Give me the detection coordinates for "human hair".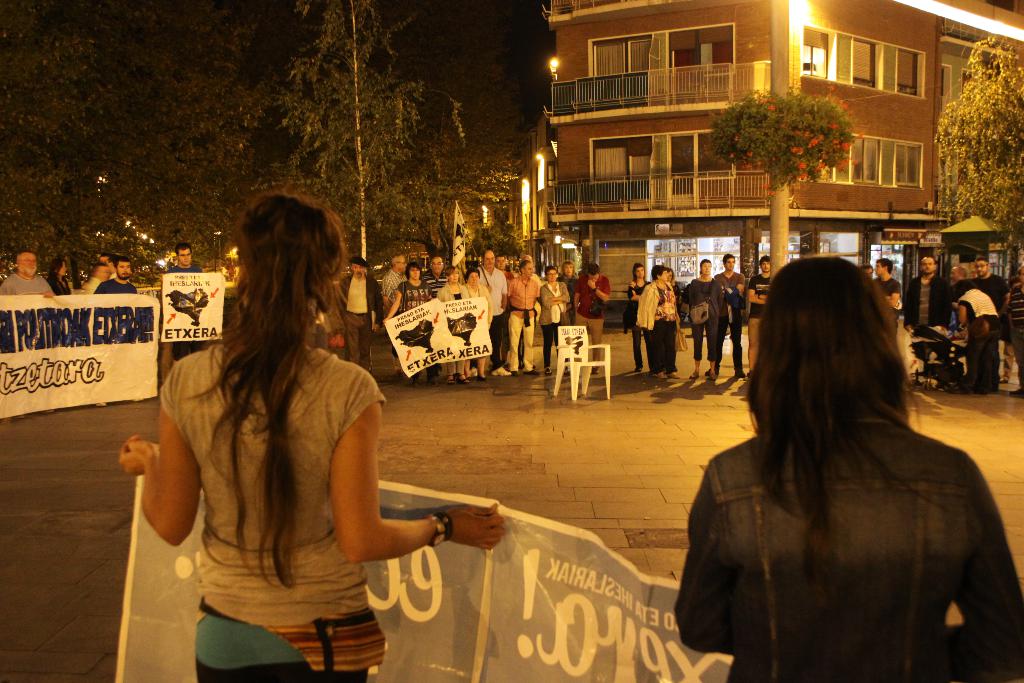
x1=545 y1=267 x2=559 y2=276.
